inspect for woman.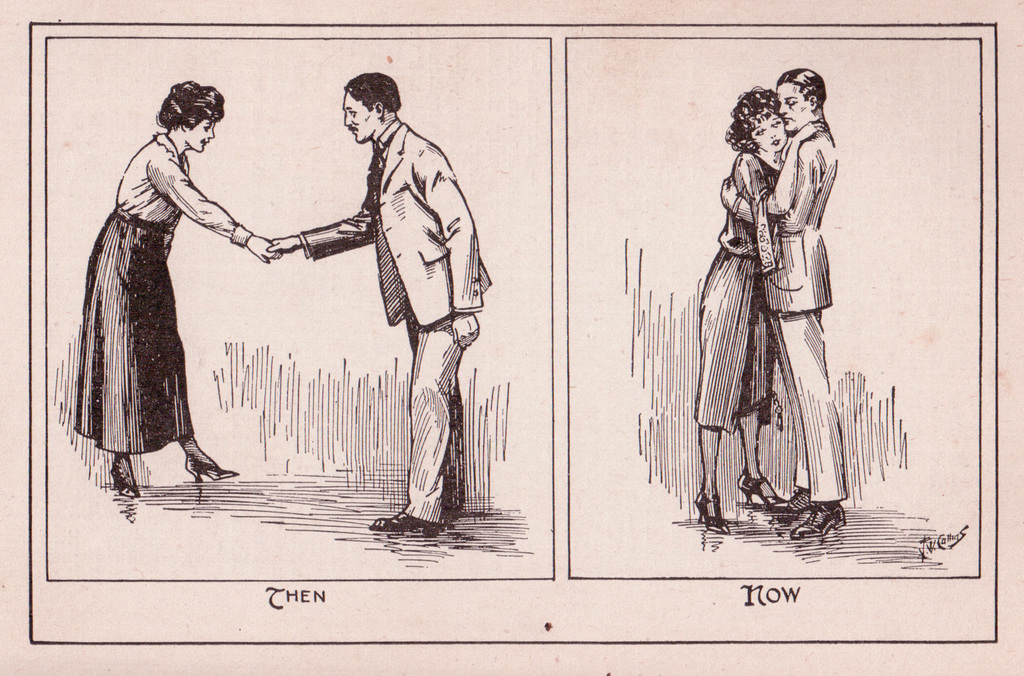
Inspection: 65:74:260:522.
